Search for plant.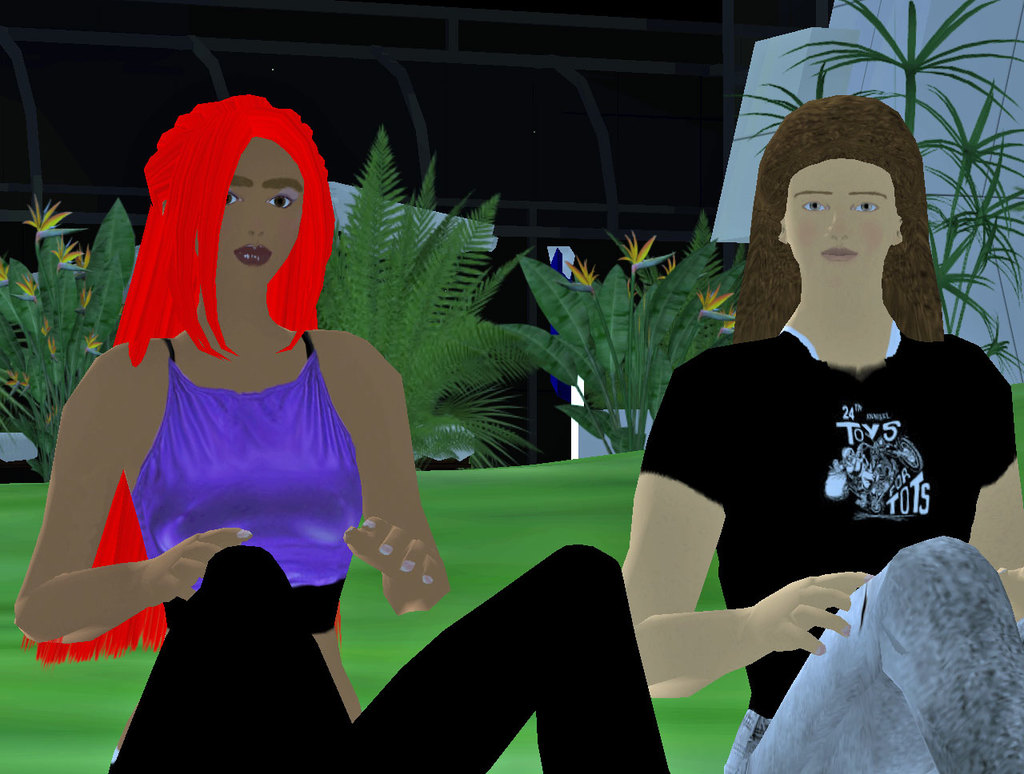
Found at locate(729, 0, 1023, 376).
